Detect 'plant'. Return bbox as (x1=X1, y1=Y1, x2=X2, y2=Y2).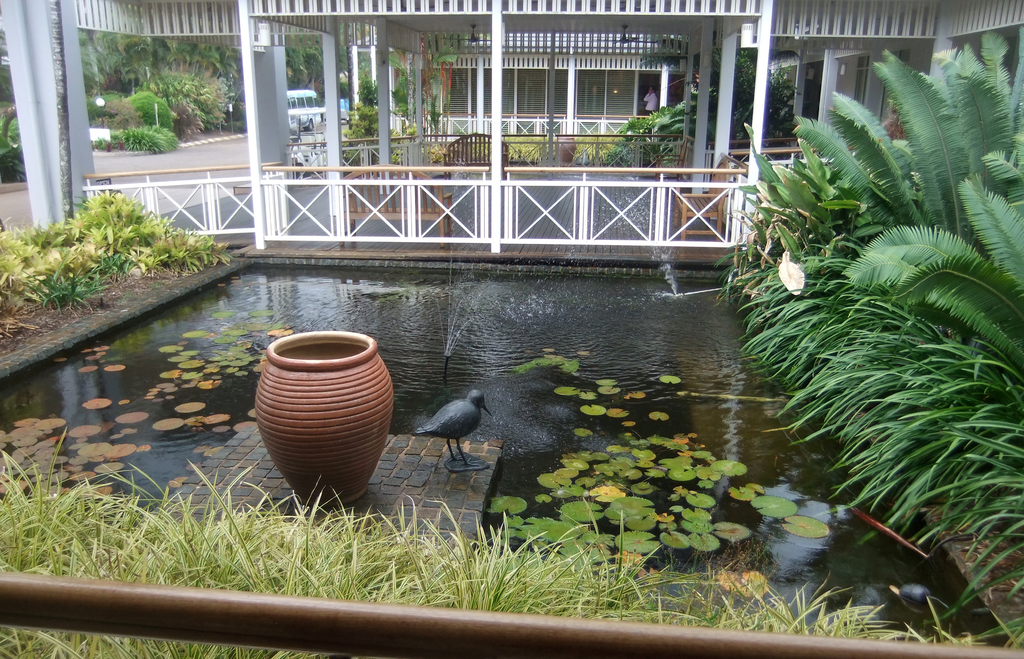
(x1=653, y1=101, x2=694, y2=164).
